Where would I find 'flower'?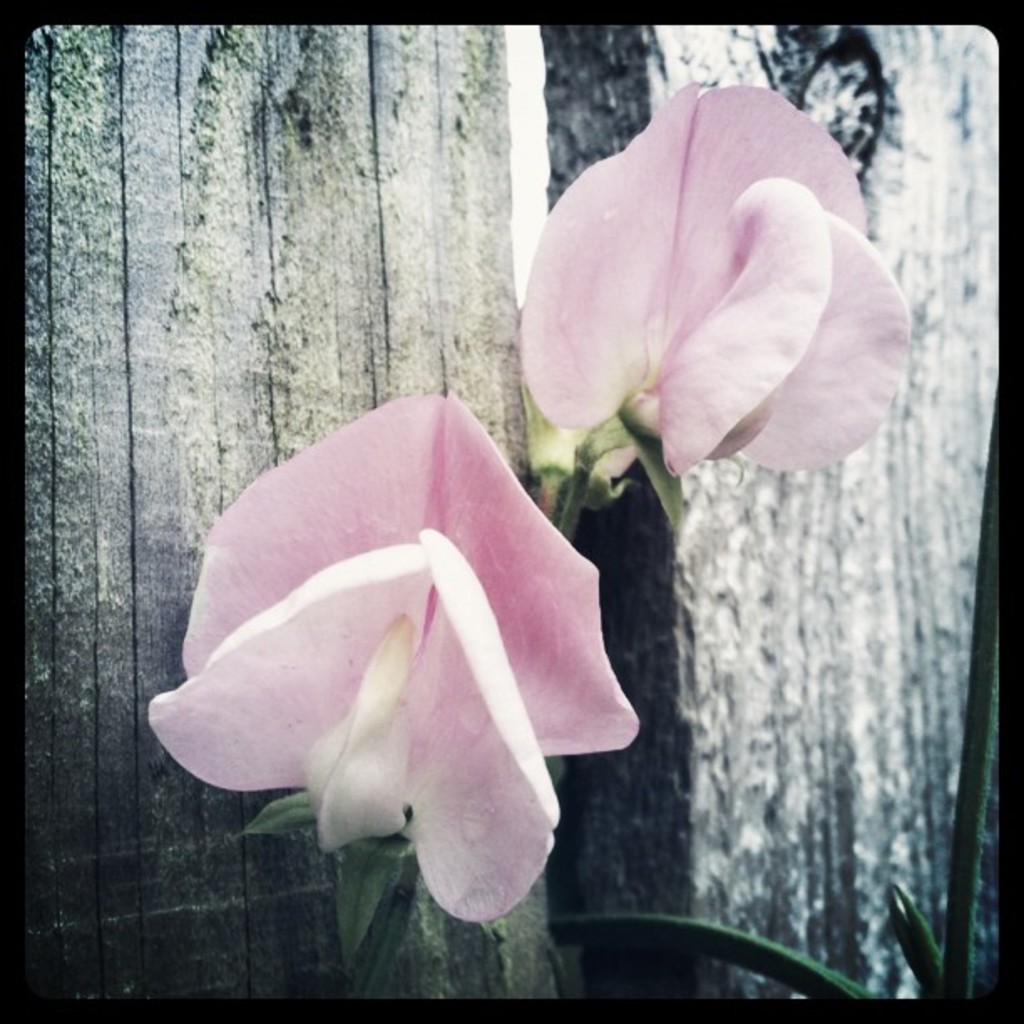
At [514, 109, 893, 510].
